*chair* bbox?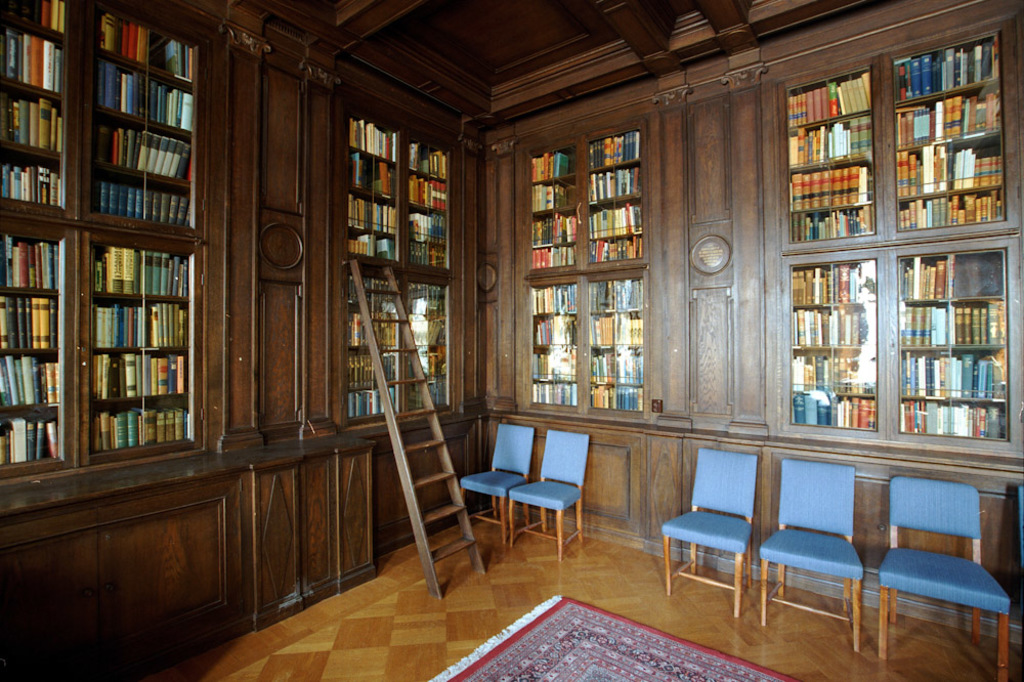
759:456:867:652
